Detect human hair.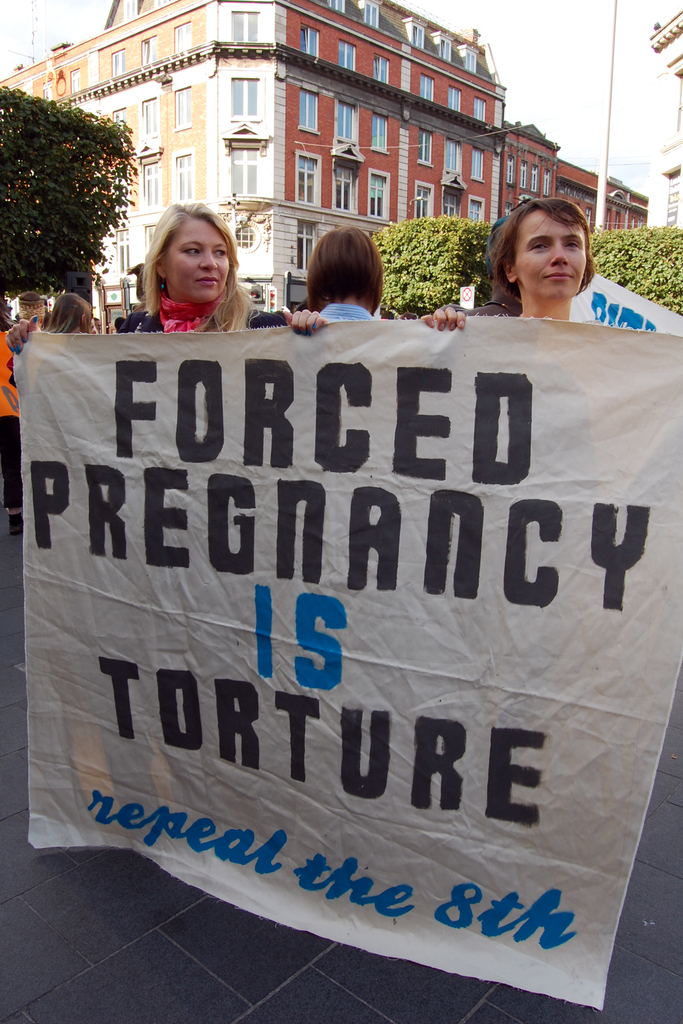
Detected at <region>301, 221, 385, 317</region>.
